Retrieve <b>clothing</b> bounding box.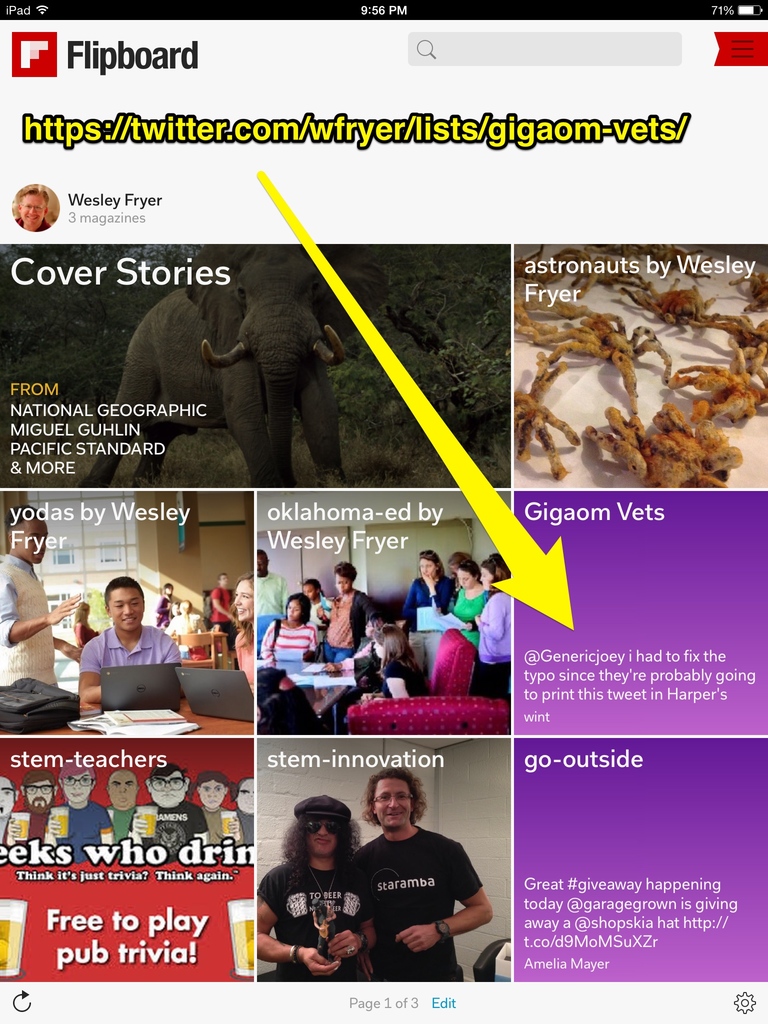
Bounding box: [4,805,49,856].
